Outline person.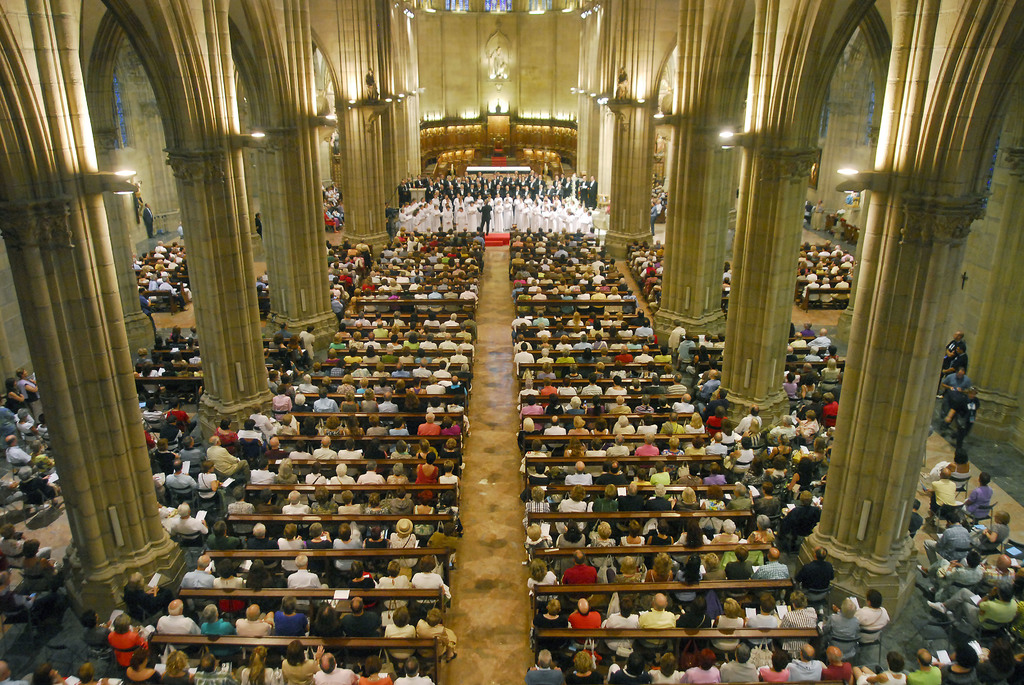
Outline: 344, 492, 361, 523.
